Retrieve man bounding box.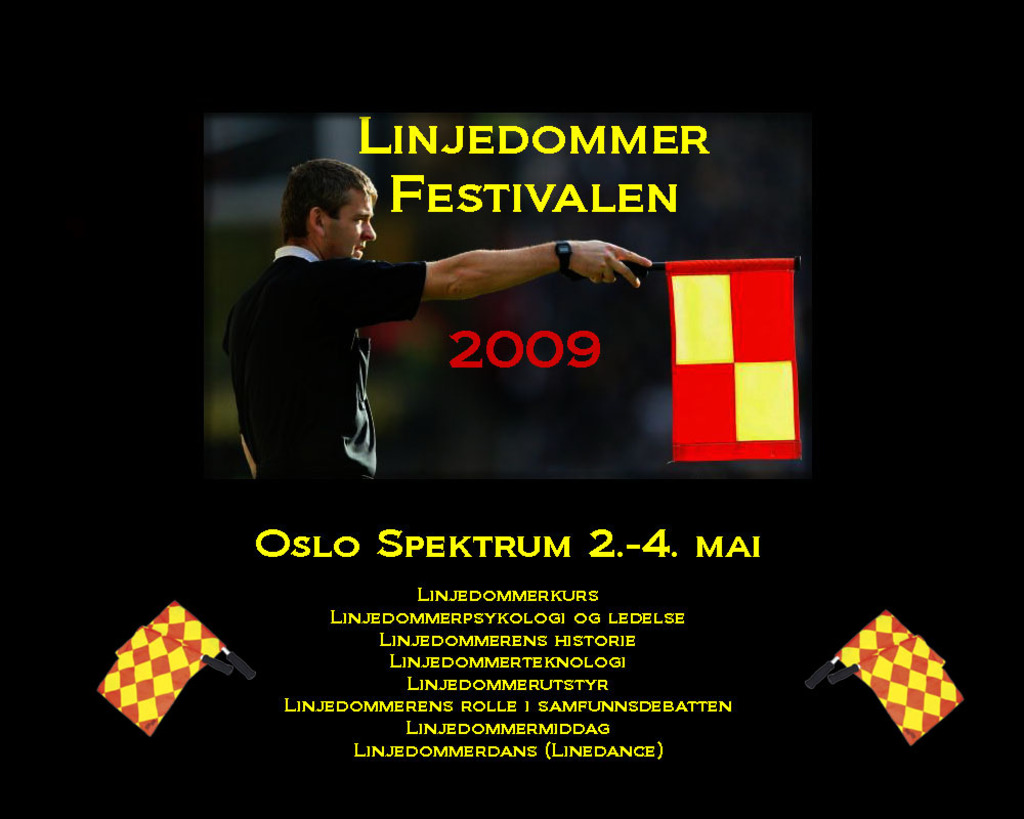
Bounding box: locate(222, 159, 651, 482).
